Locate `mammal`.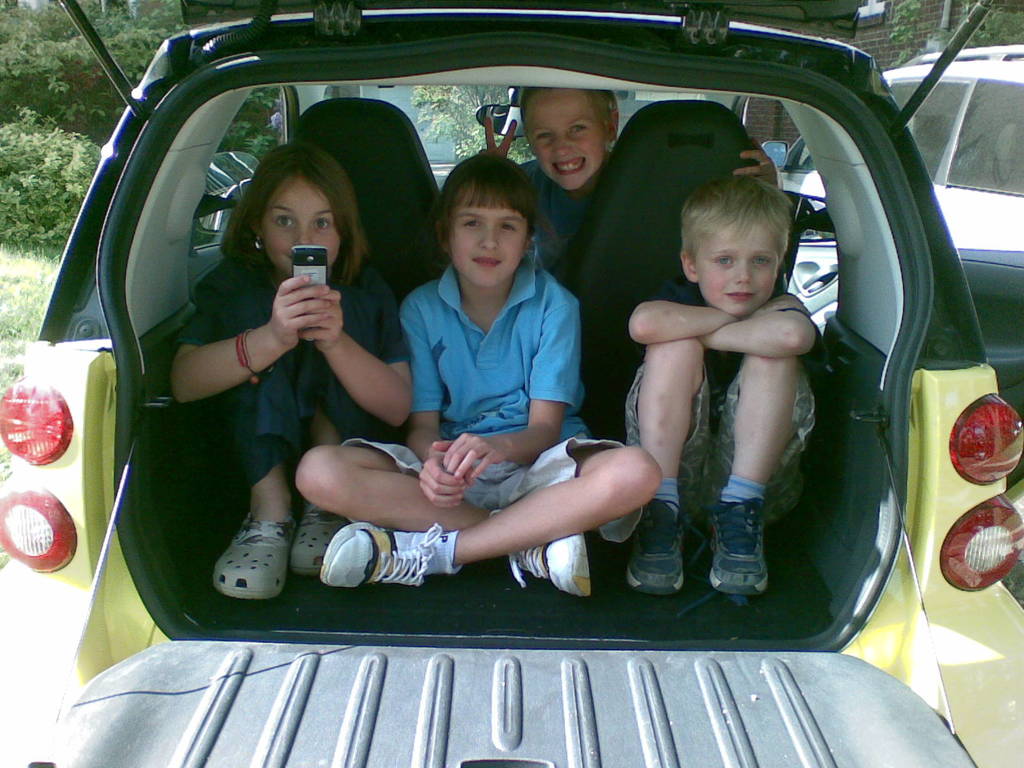
Bounding box: [left=293, top=154, right=662, bottom=591].
